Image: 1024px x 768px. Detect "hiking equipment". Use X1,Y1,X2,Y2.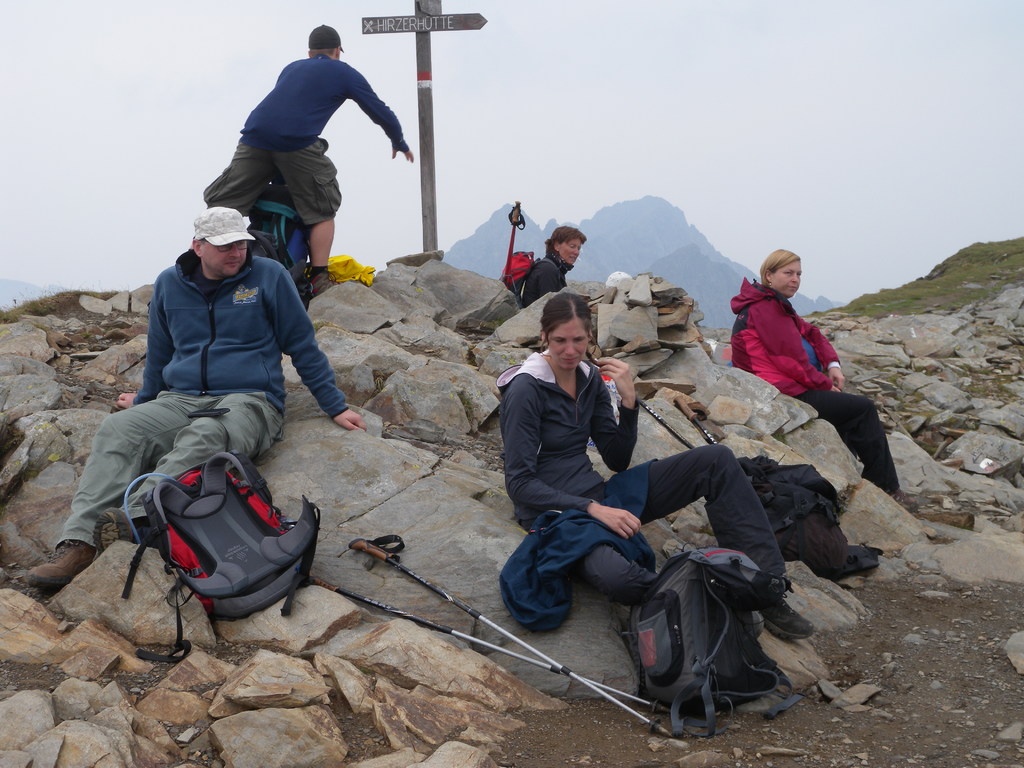
502,197,525,286.
